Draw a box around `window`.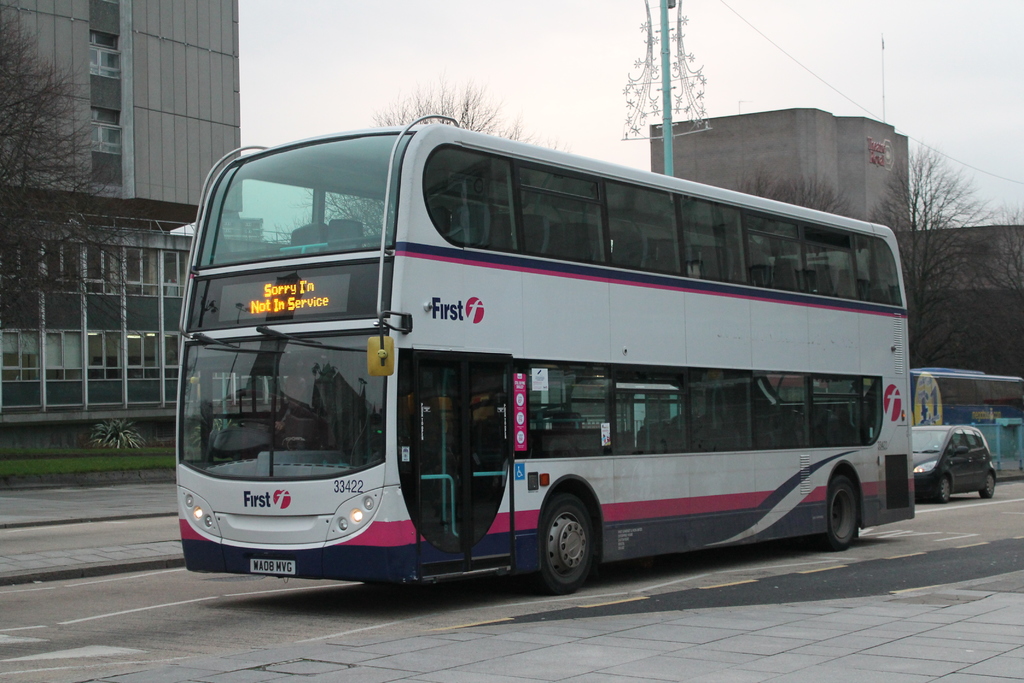
bbox(84, 31, 124, 82).
